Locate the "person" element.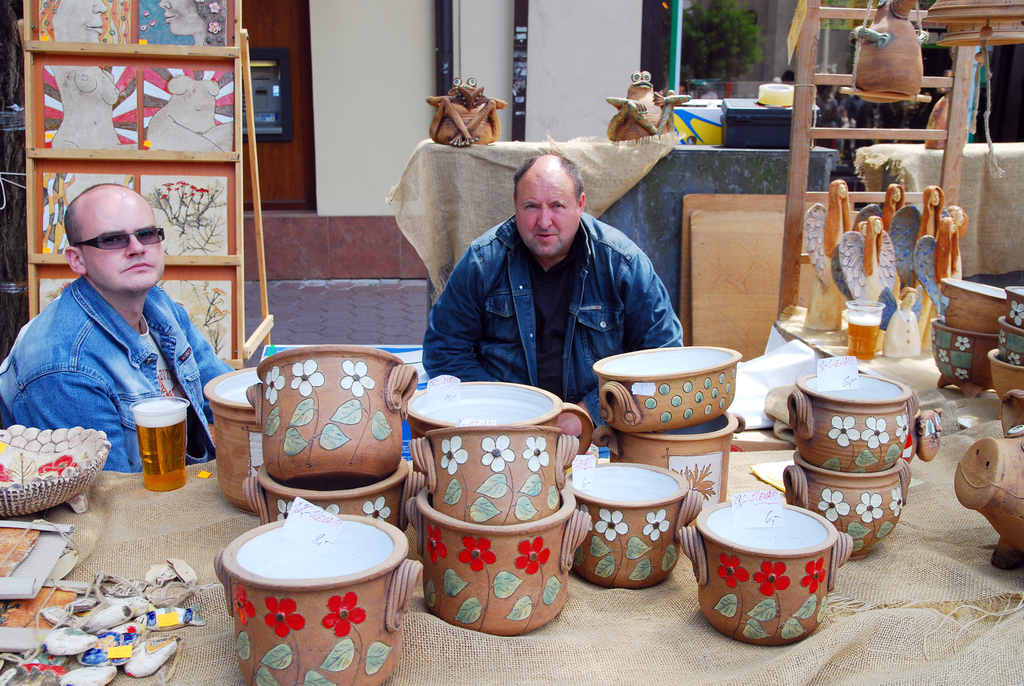
Element bbox: (411, 138, 689, 420).
